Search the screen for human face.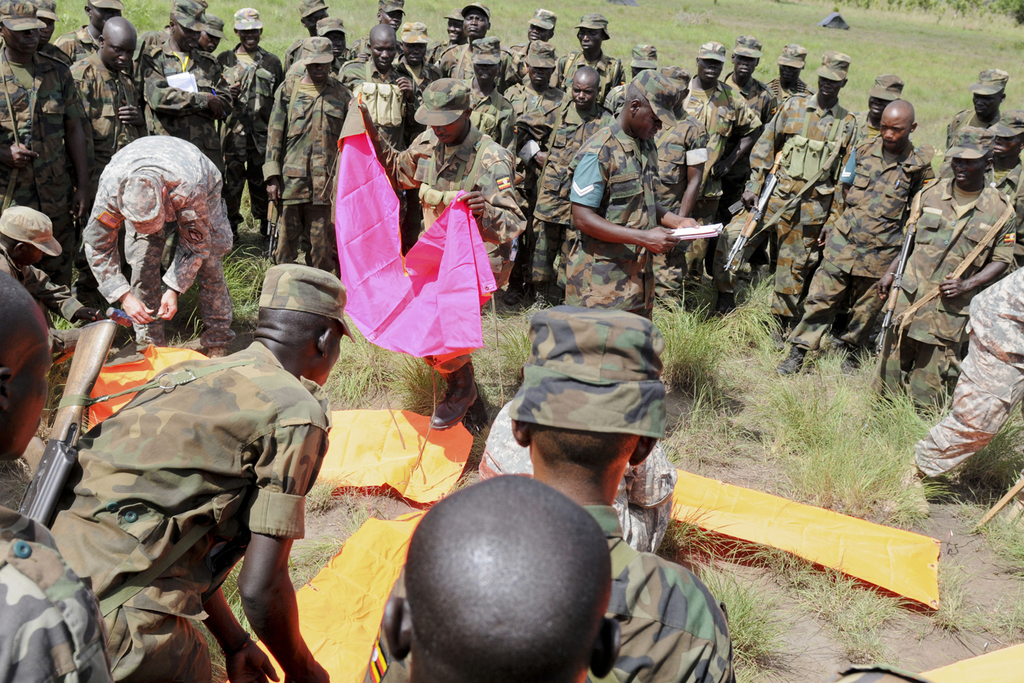
Found at bbox(525, 22, 551, 45).
